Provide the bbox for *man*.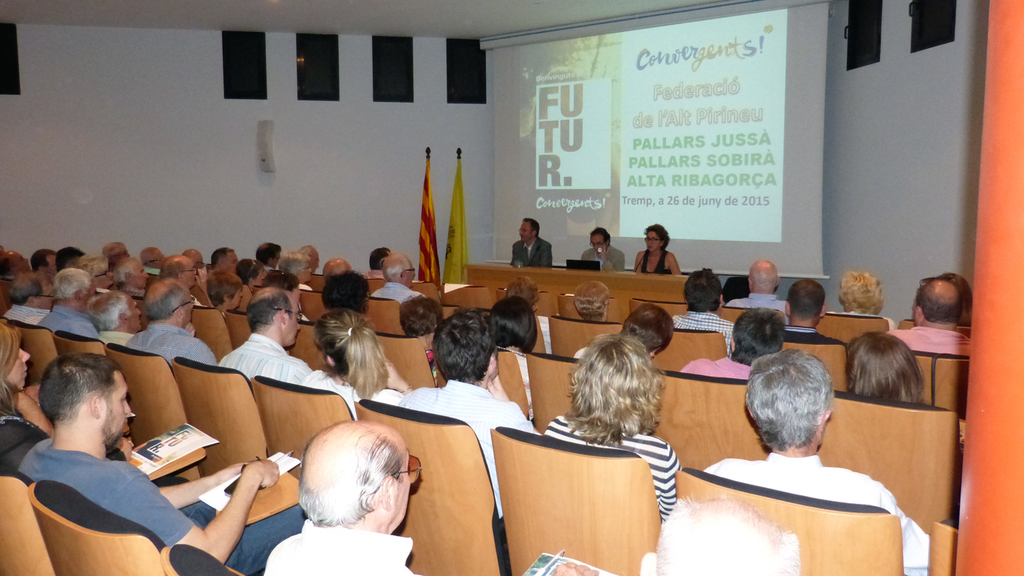
{"left": 213, "top": 247, "right": 237, "bottom": 278}.
